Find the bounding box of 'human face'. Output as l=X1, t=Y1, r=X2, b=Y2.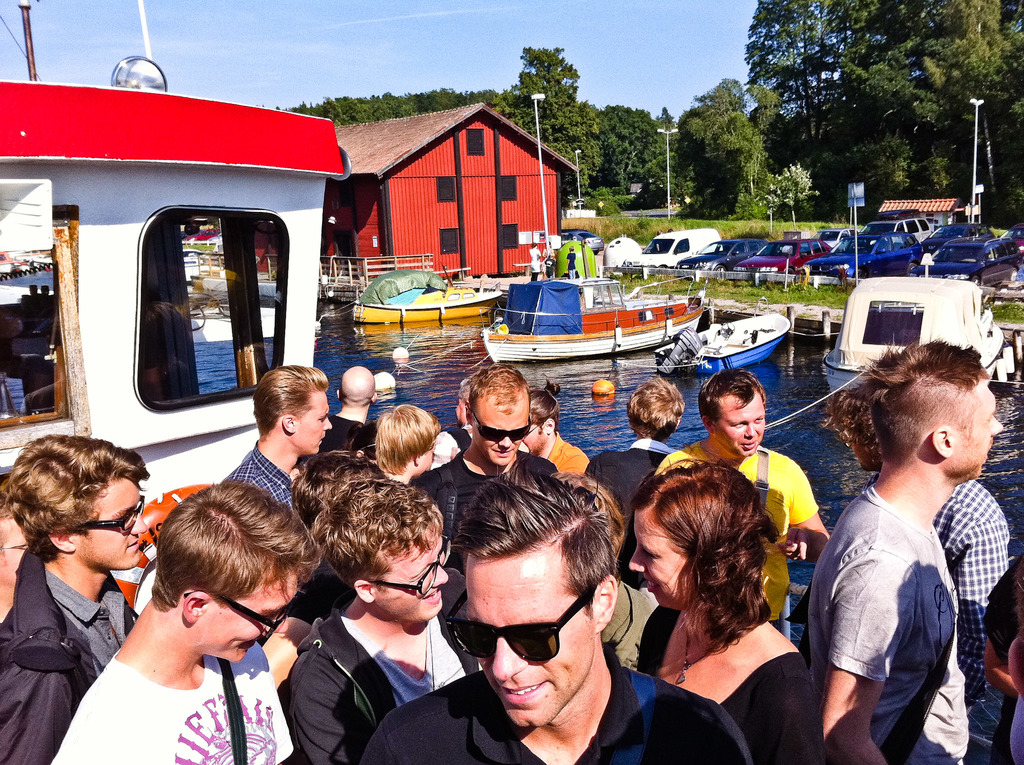
l=948, t=385, r=1006, b=479.
